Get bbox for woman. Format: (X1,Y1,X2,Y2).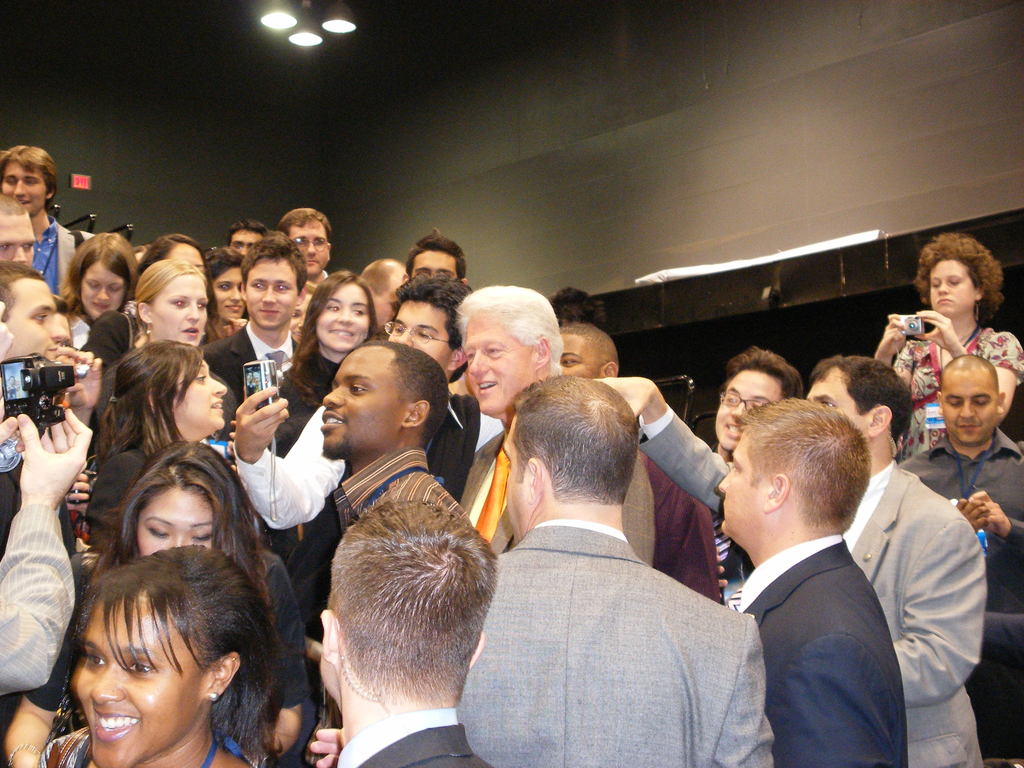
(874,228,1023,467).
